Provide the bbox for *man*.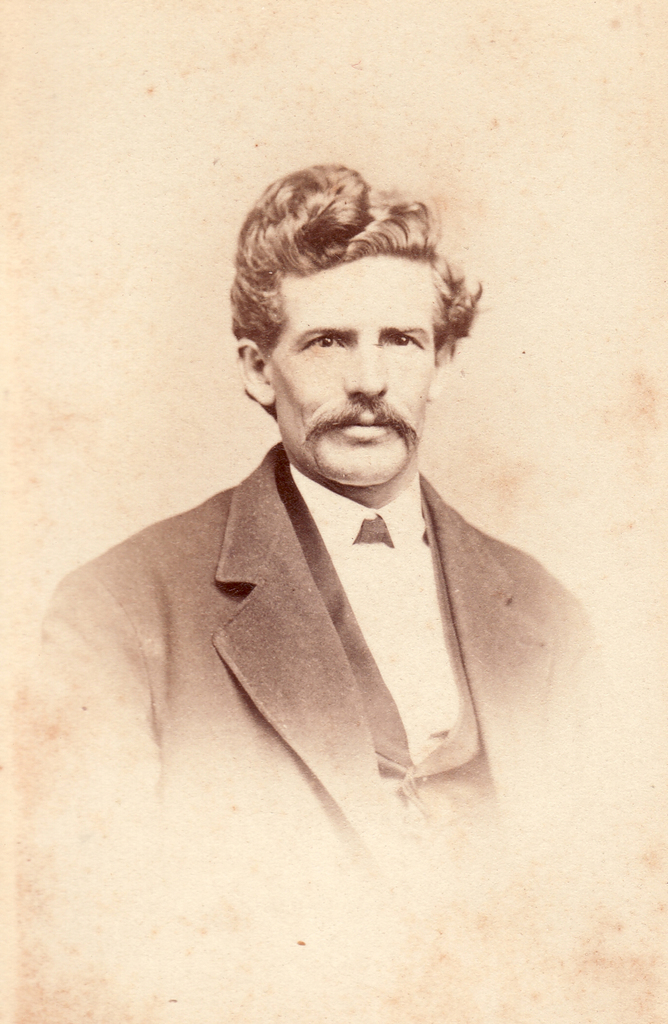
x1=44, y1=173, x2=601, y2=884.
